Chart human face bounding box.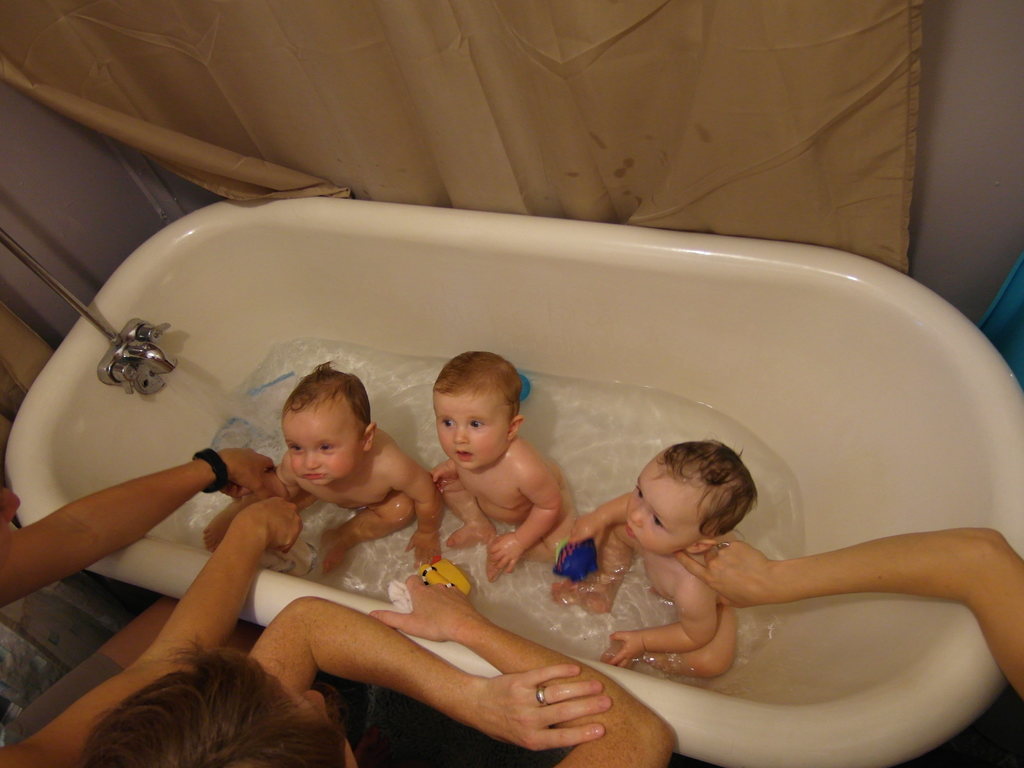
Charted: {"left": 621, "top": 455, "right": 702, "bottom": 557}.
